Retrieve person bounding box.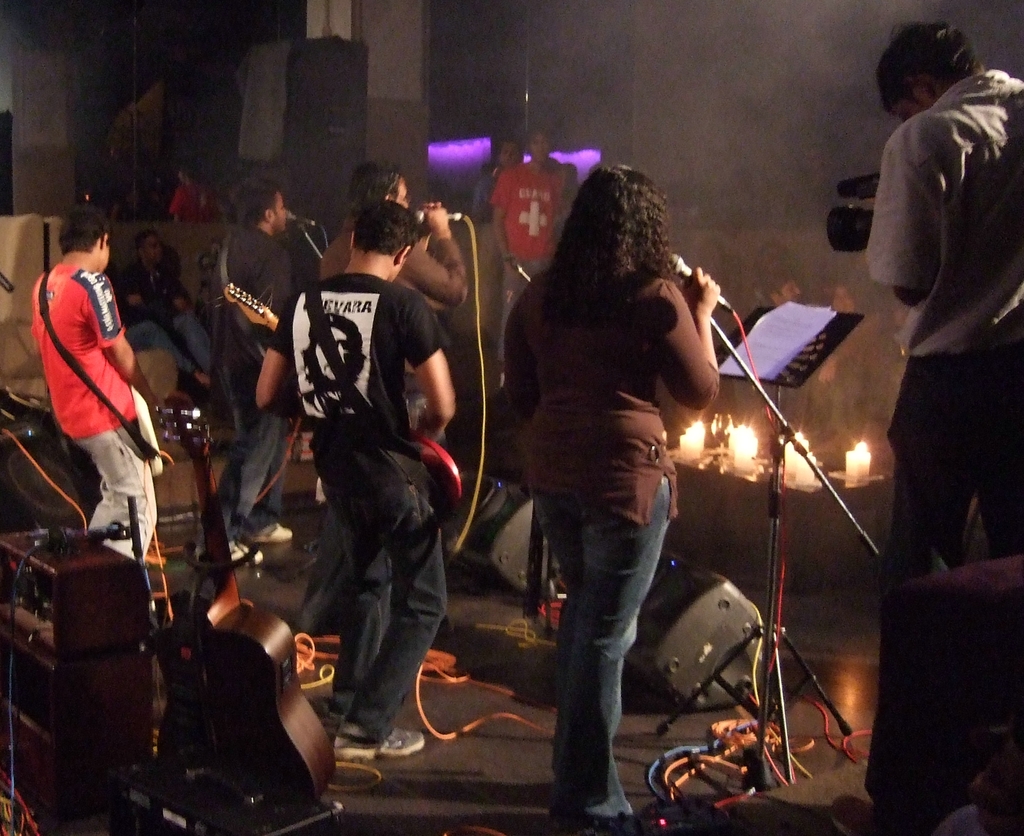
Bounding box: {"left": 489, "top": 125, "right": 568, "bottom": 317}.
